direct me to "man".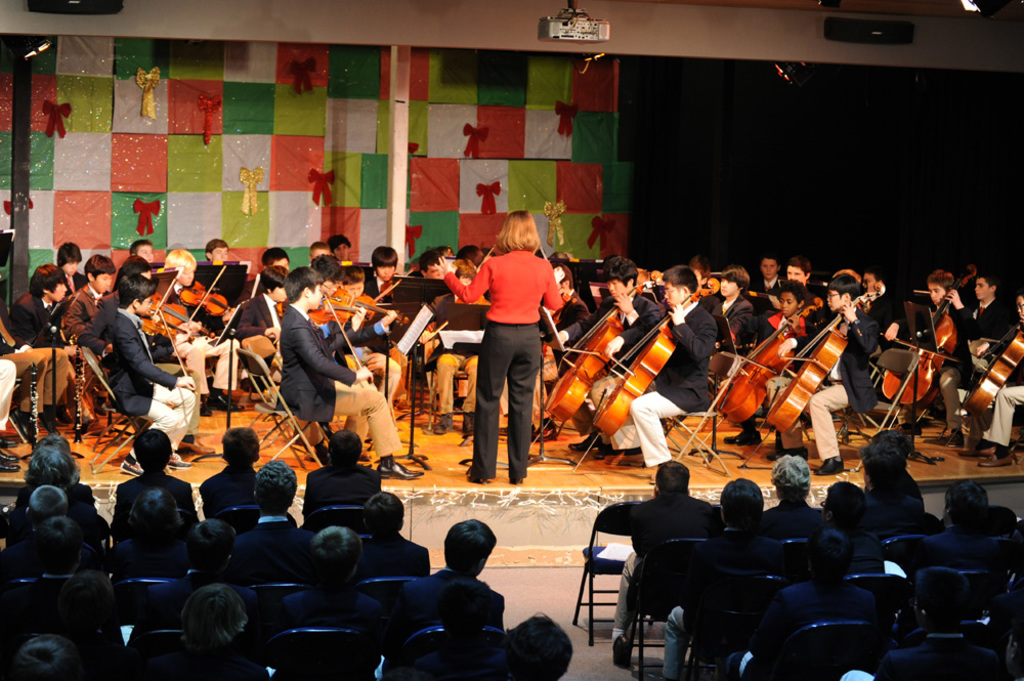
Direction: select_region(919, 477, 1007, 580).
